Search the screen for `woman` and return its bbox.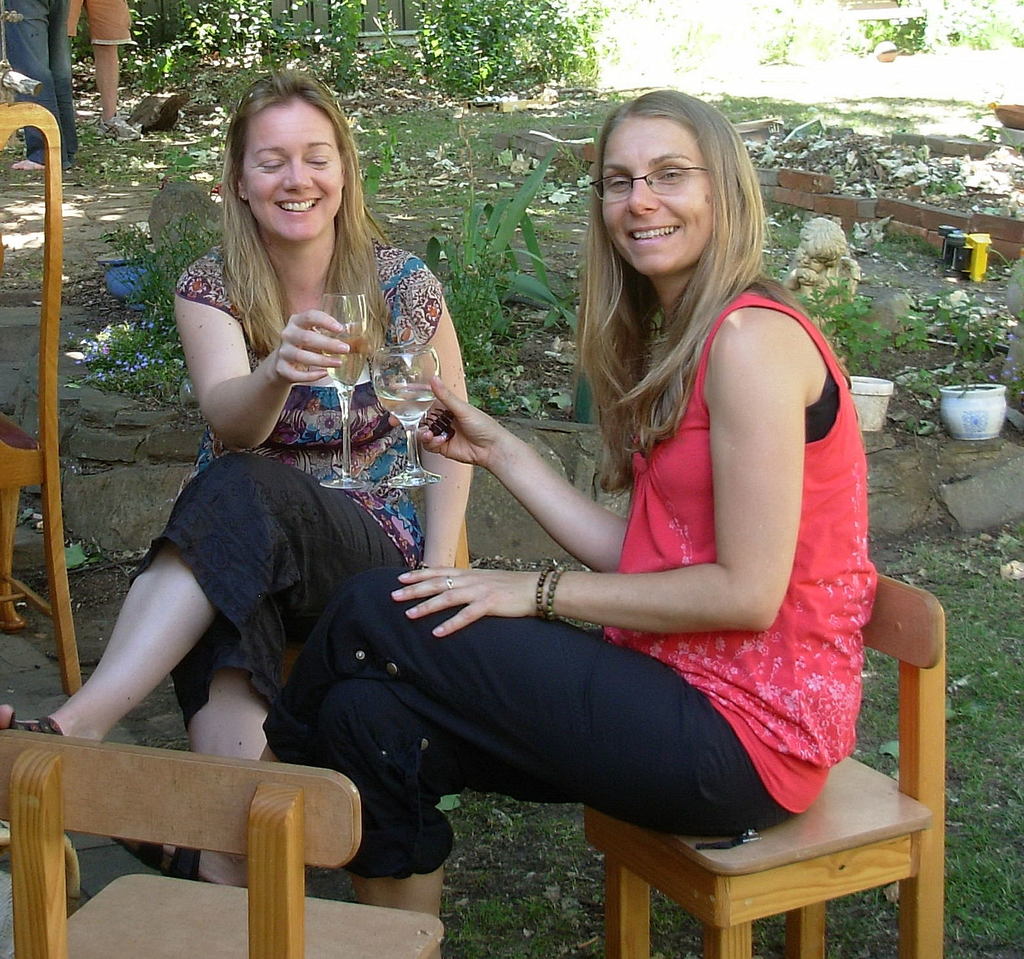
Found: crop(0, 70, 475, 881).
